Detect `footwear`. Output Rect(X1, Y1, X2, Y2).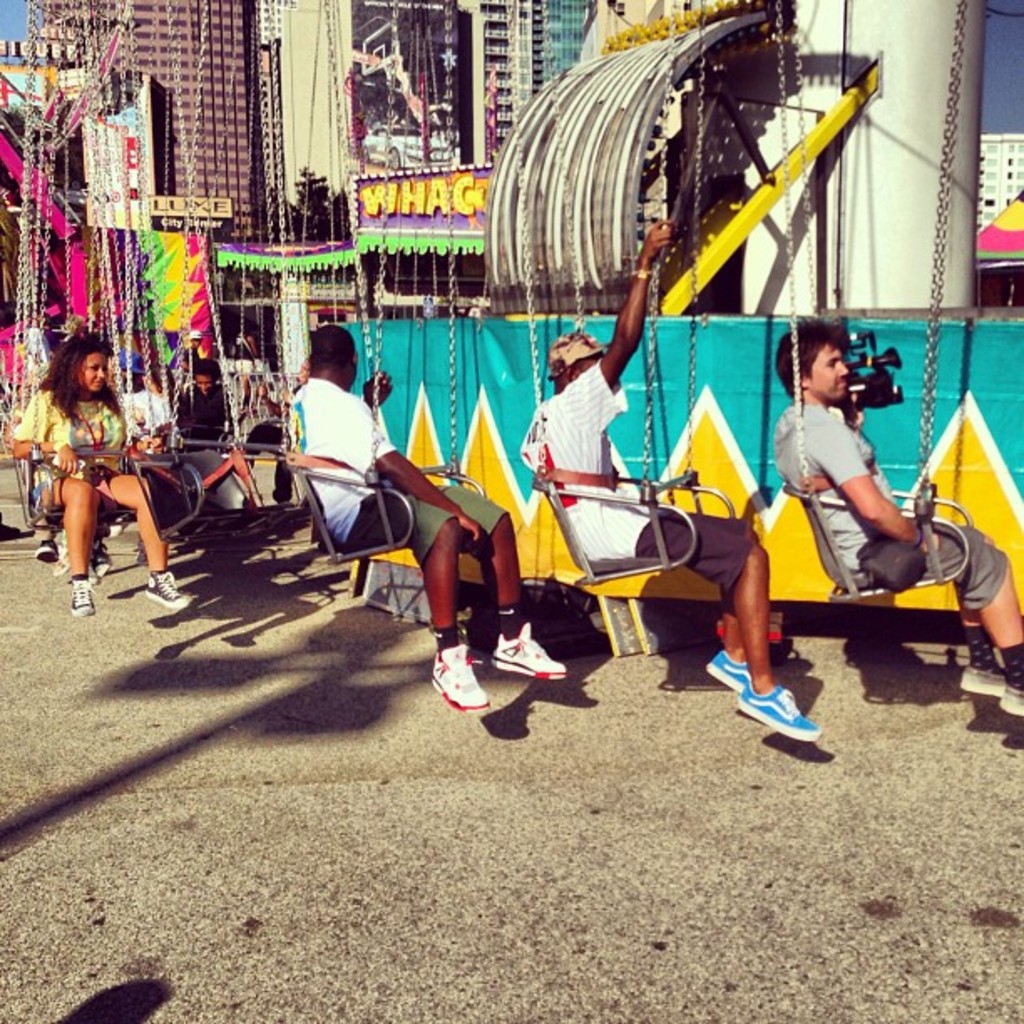
Rect(428, 641, 489, 708).
